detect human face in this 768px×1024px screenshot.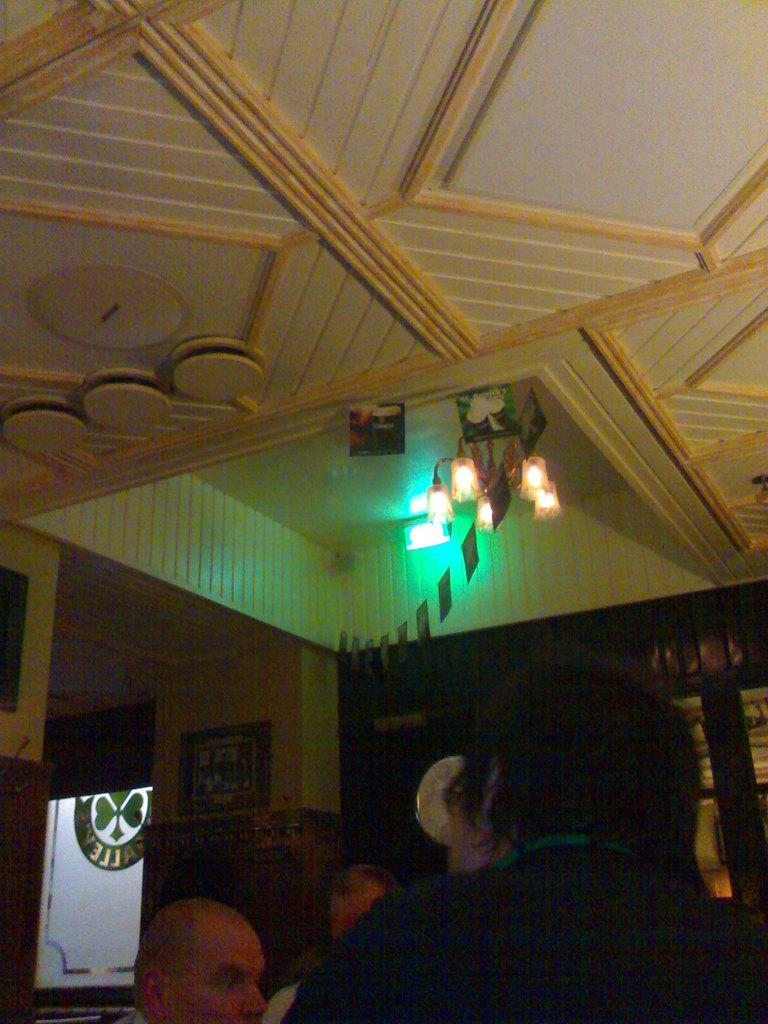
Detection: BBox(160, 925, 264, 1023).
